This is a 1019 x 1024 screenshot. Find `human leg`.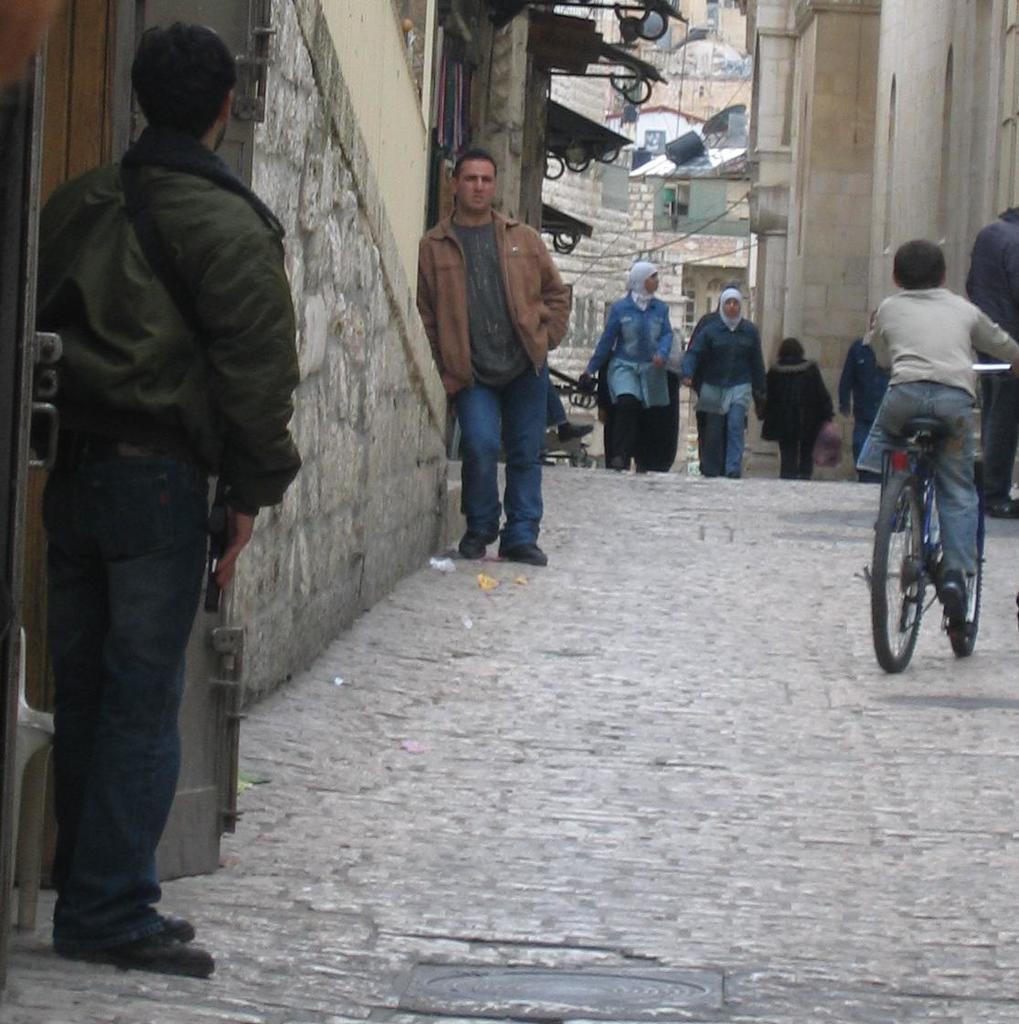
Bounding box: BBox(494, 361, 550, 567).
